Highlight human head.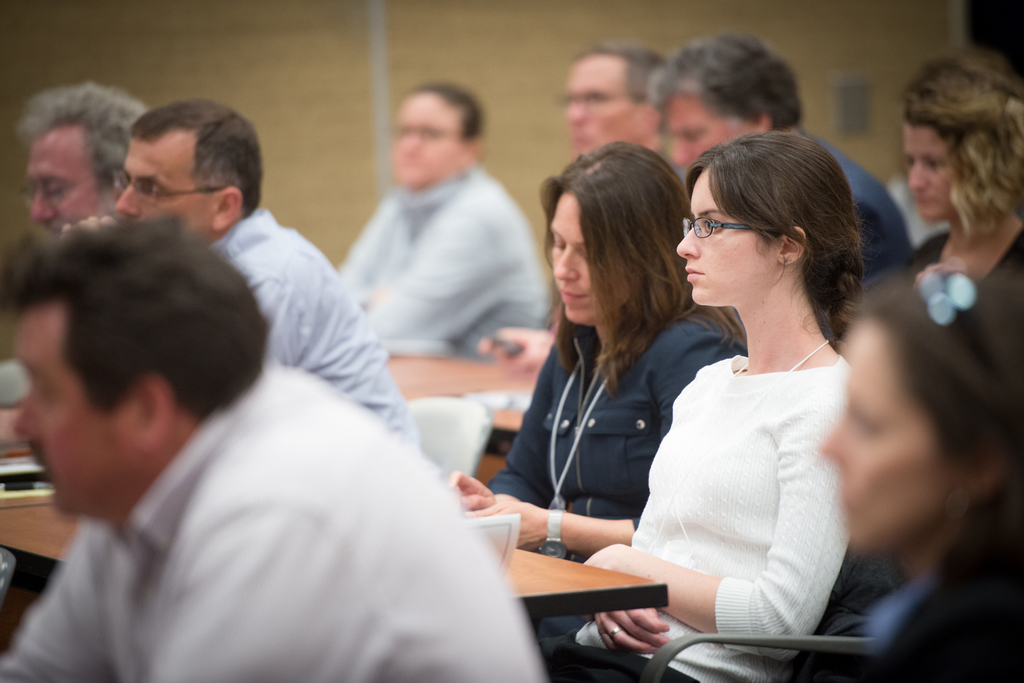
Highlighted region: <bbox>676, 137, 856, 306</bbox>.
